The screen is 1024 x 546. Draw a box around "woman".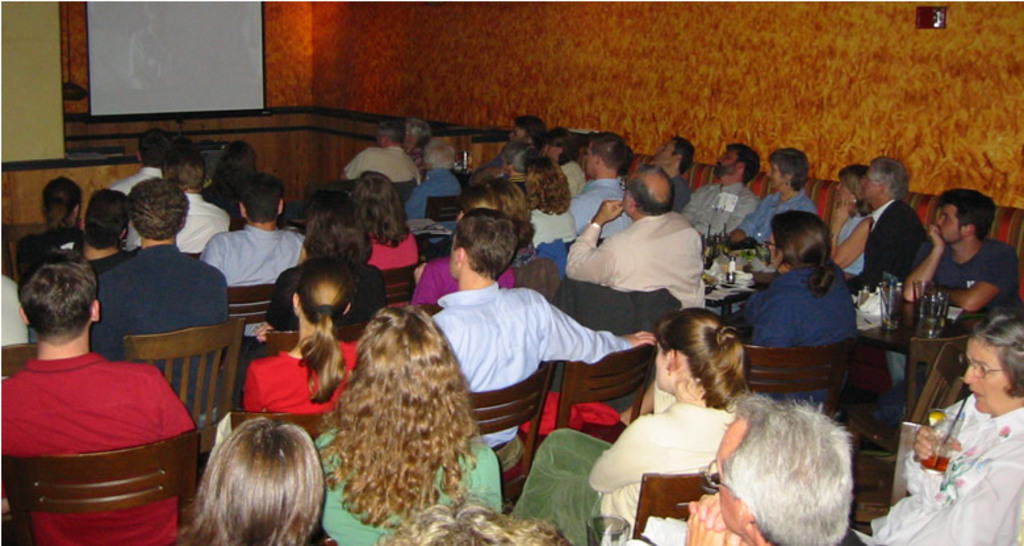
[x1=406, y1=170, x2=578, y2=316].
